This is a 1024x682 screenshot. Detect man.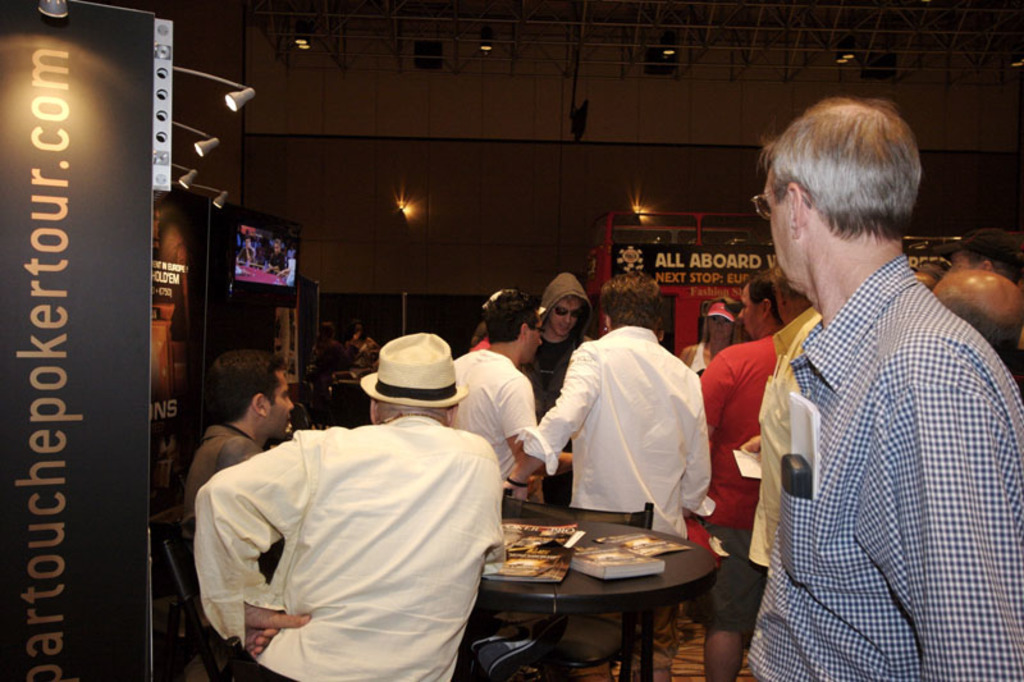
740:250:822:673.
